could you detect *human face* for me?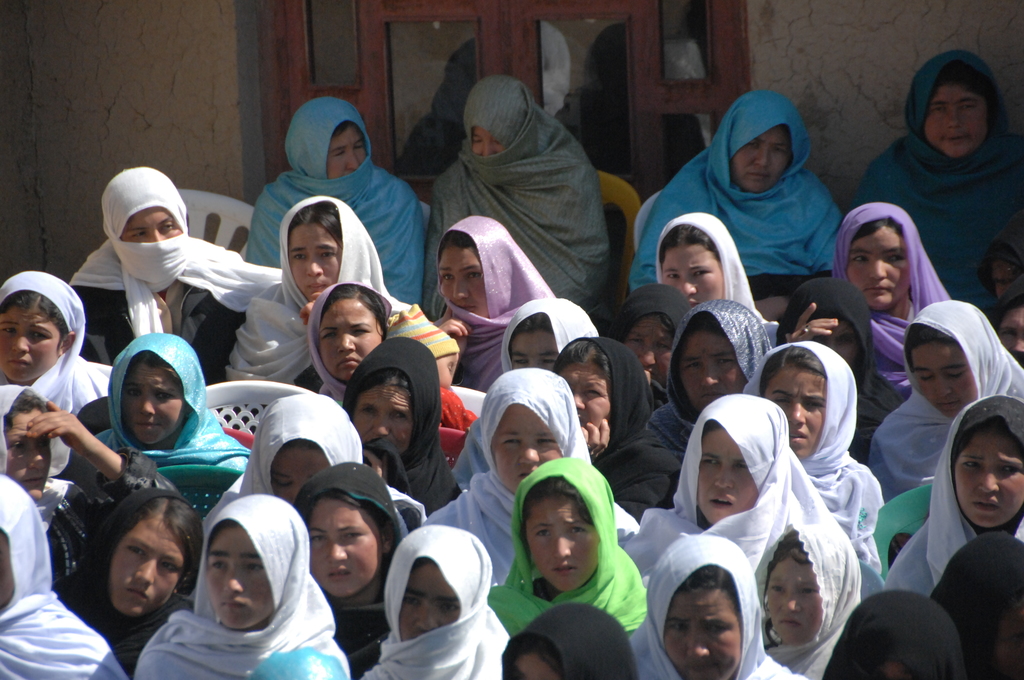
Detection result: 843,228,911,311.
